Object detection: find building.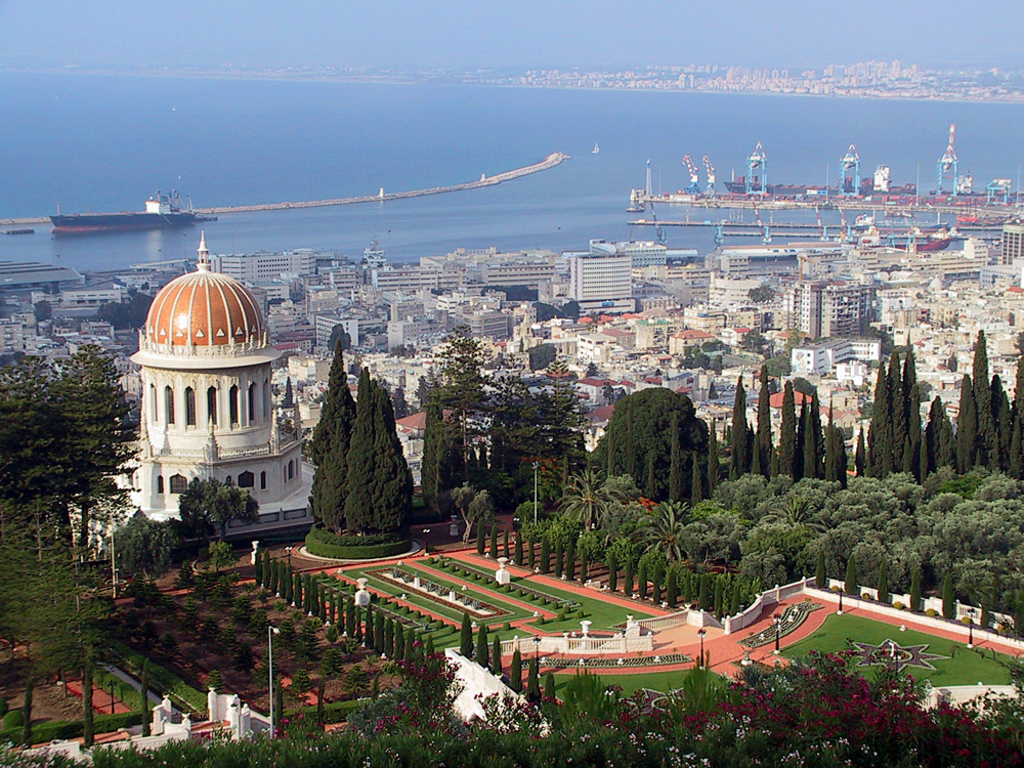
114:236:304:528.
